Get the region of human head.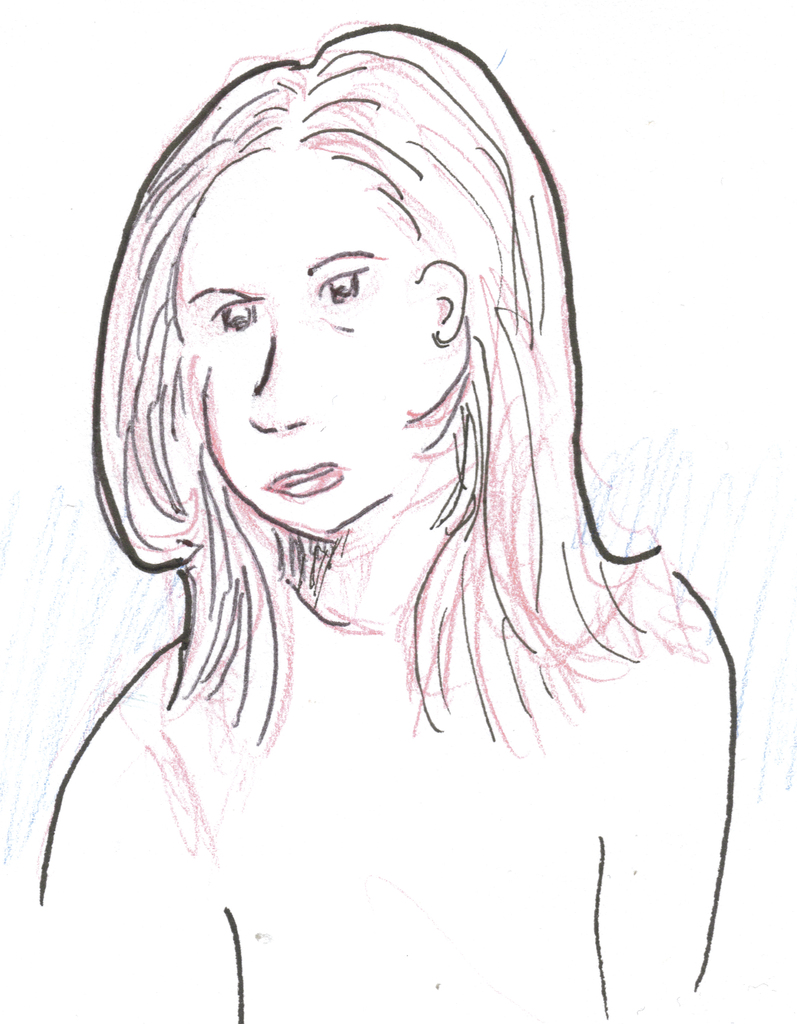
BBox(71, 61, 463, 552).
